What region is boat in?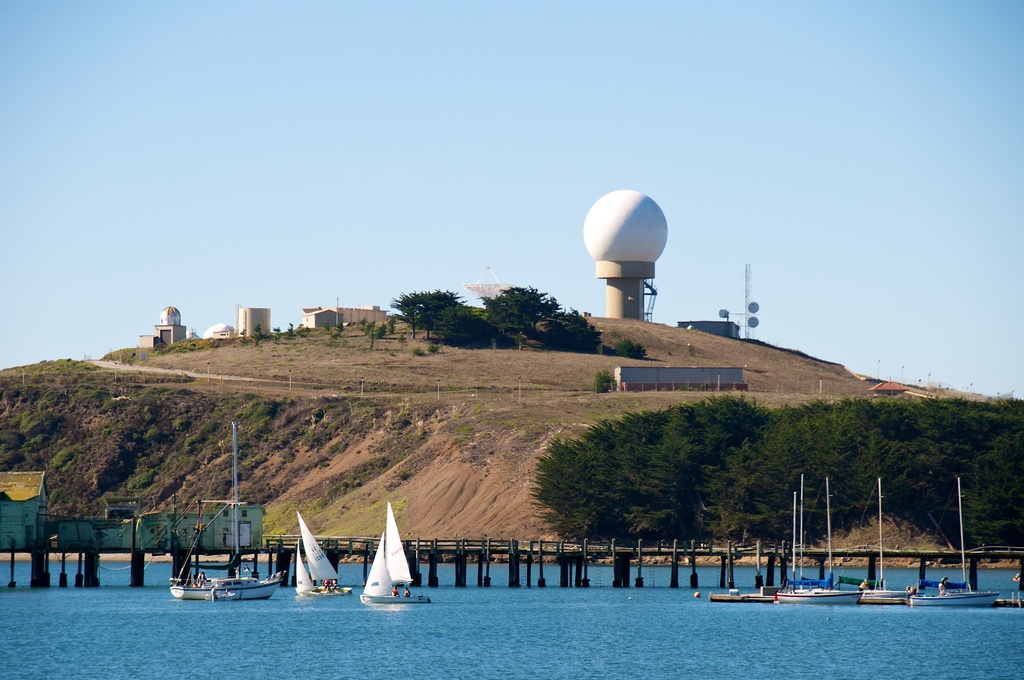
(x1=773, y1=473, x2=865, y2=604).
